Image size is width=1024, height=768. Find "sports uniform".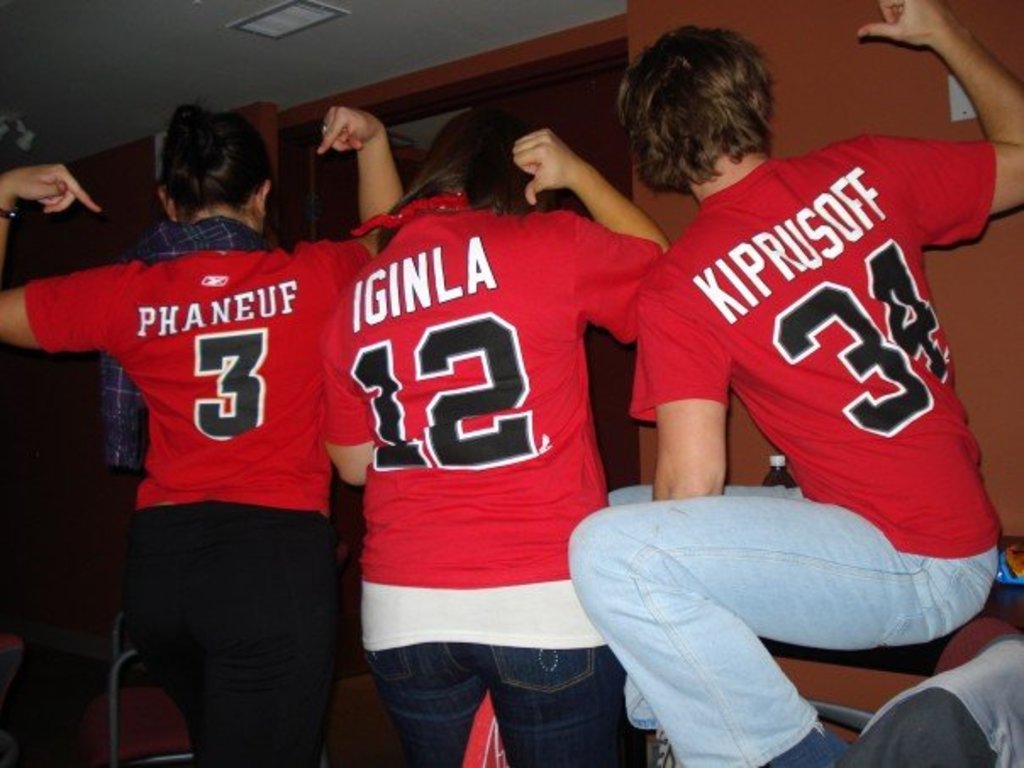
rect(634, 134, 1010, 553).
